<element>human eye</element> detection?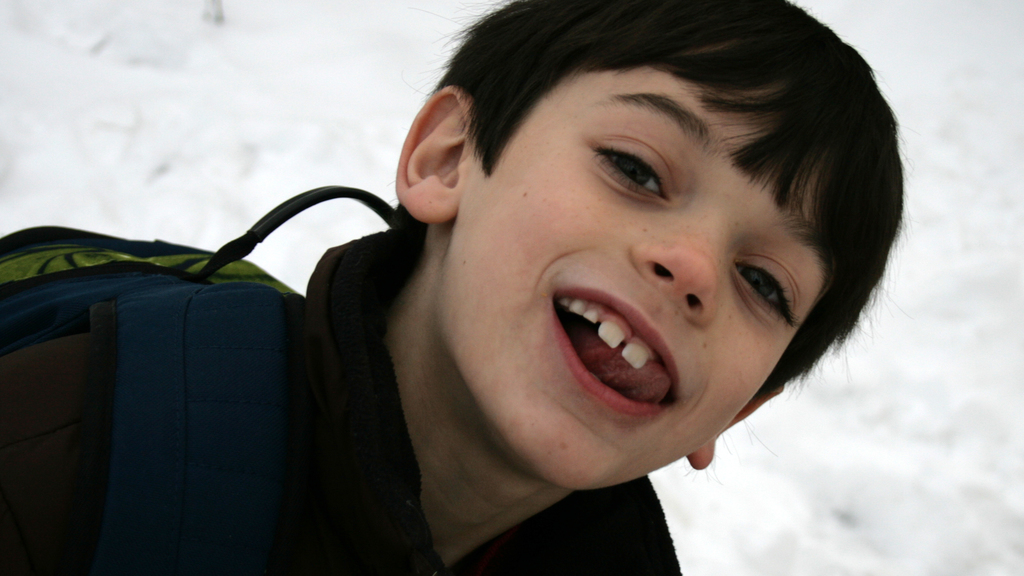
575/133/675/206
